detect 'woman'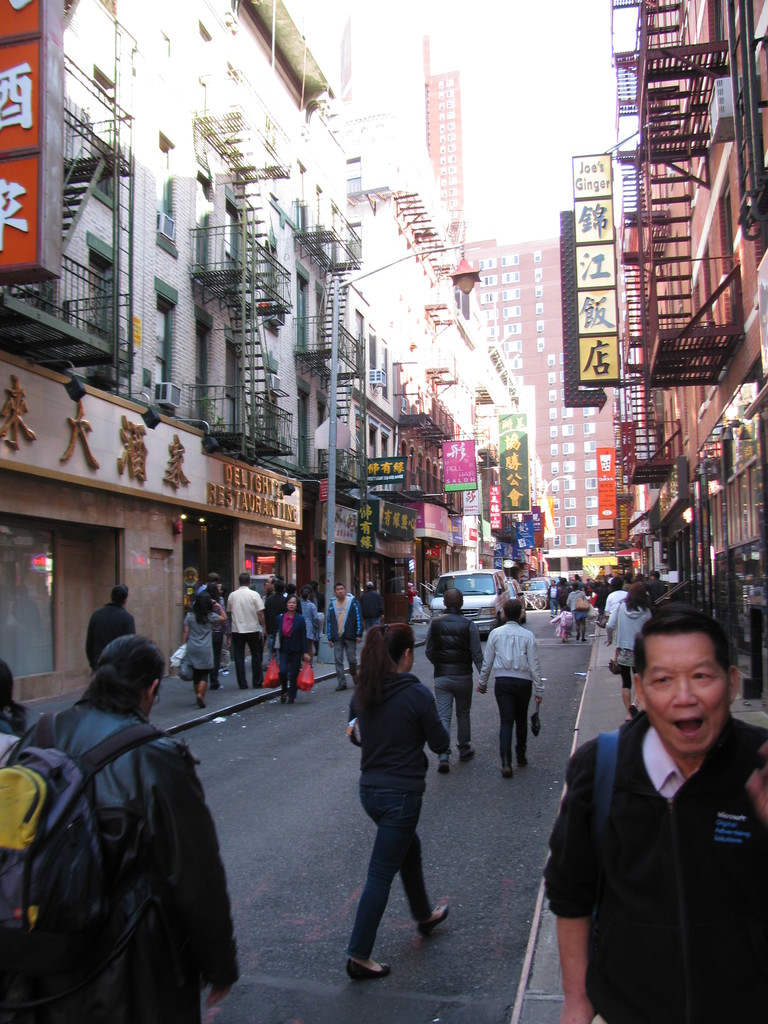
locate(0, 657, 45, 753)
